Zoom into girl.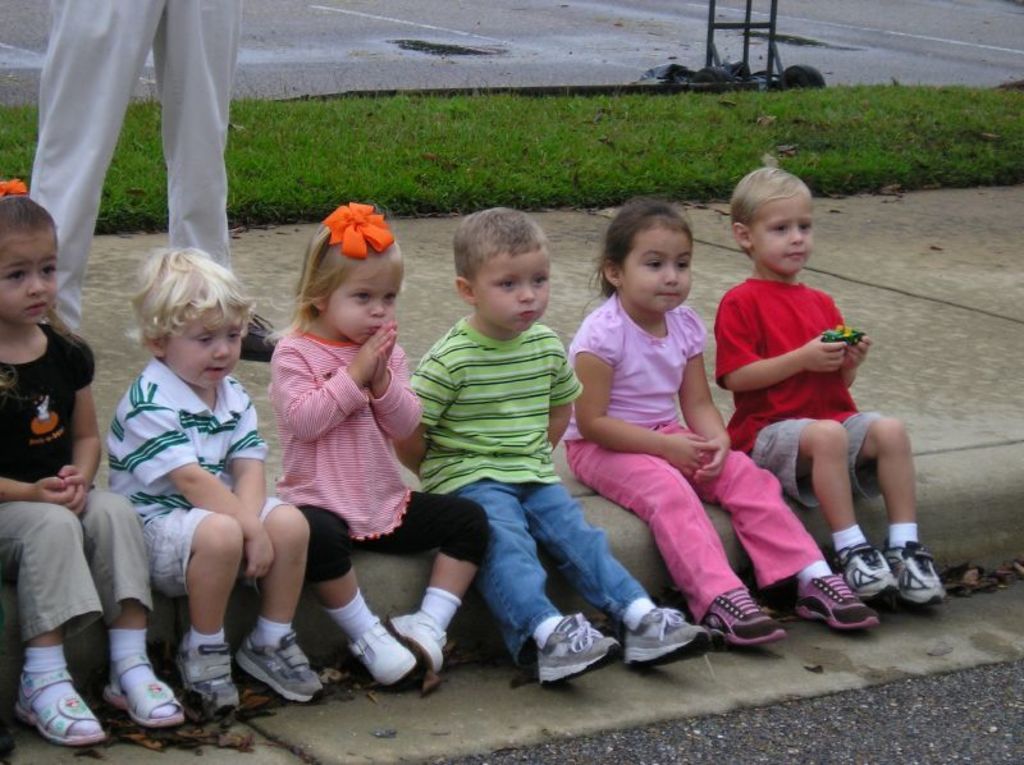
Zoom target: pyautogui.locateOnScreen(228, 202, 452, 707).
